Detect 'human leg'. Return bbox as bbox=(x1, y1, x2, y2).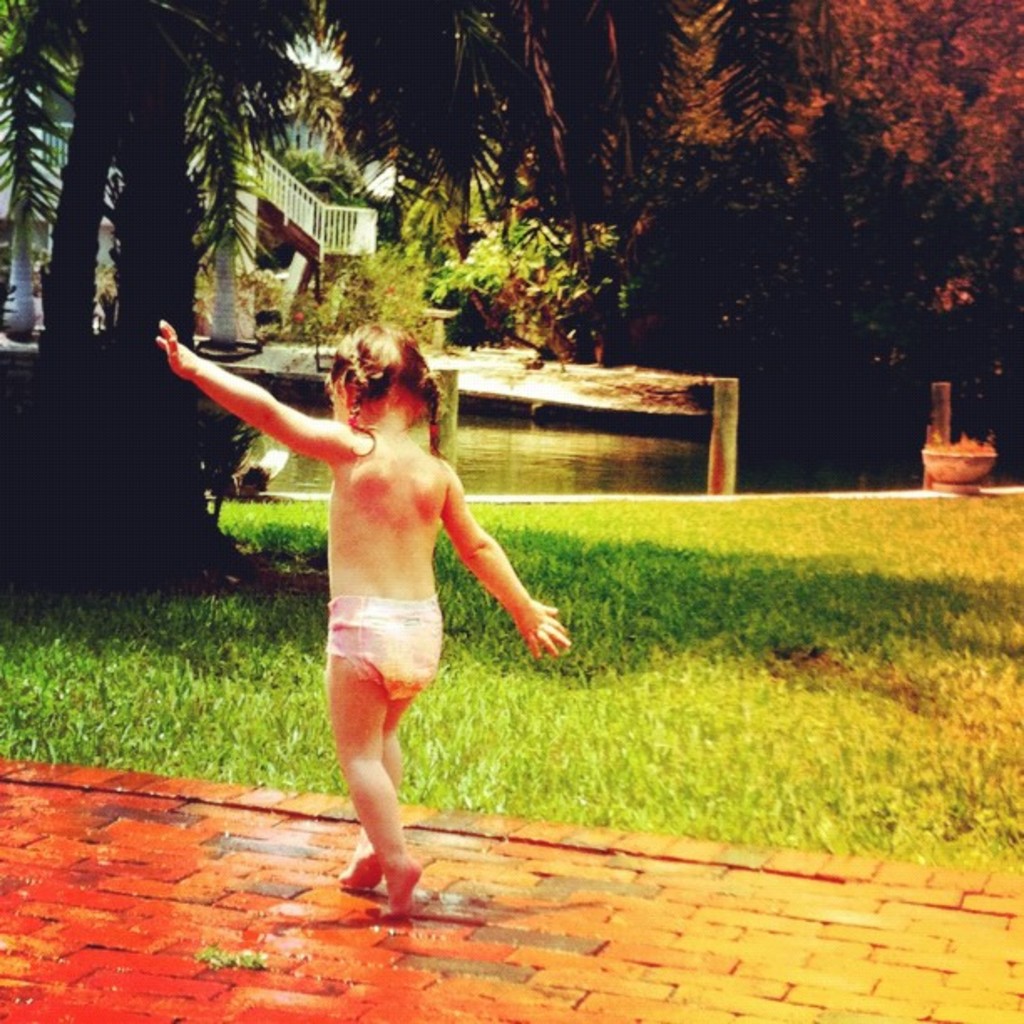
bbox=(336, 614, 422, 922).
